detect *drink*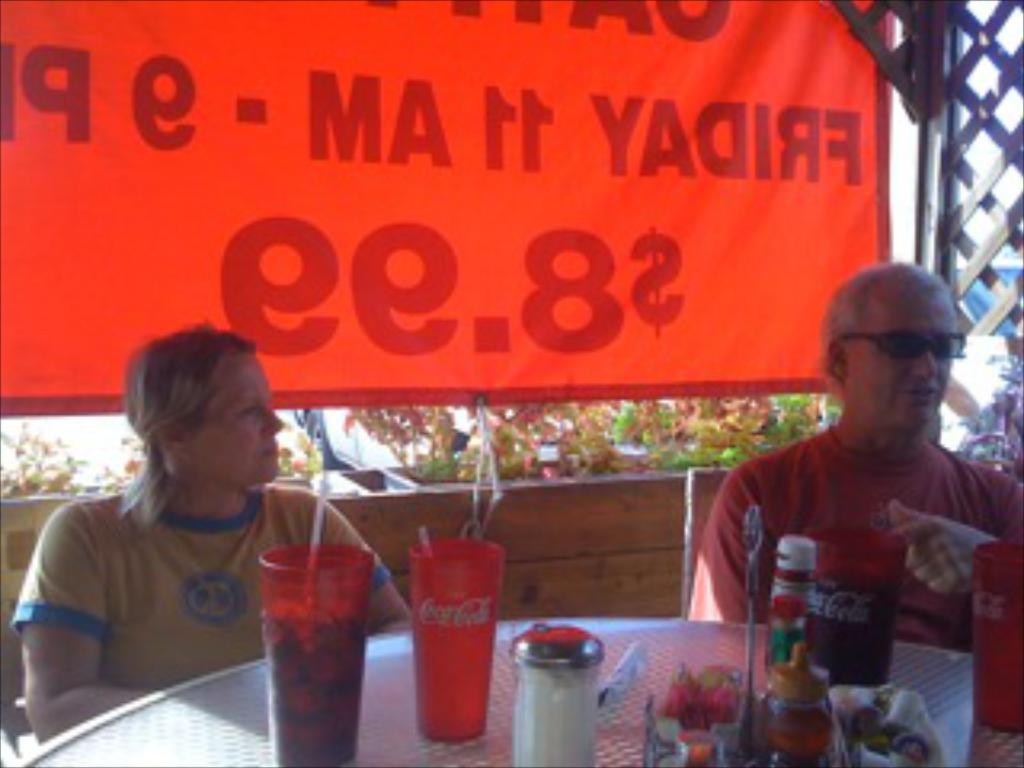
l=749, t=666, r=832, b=765
